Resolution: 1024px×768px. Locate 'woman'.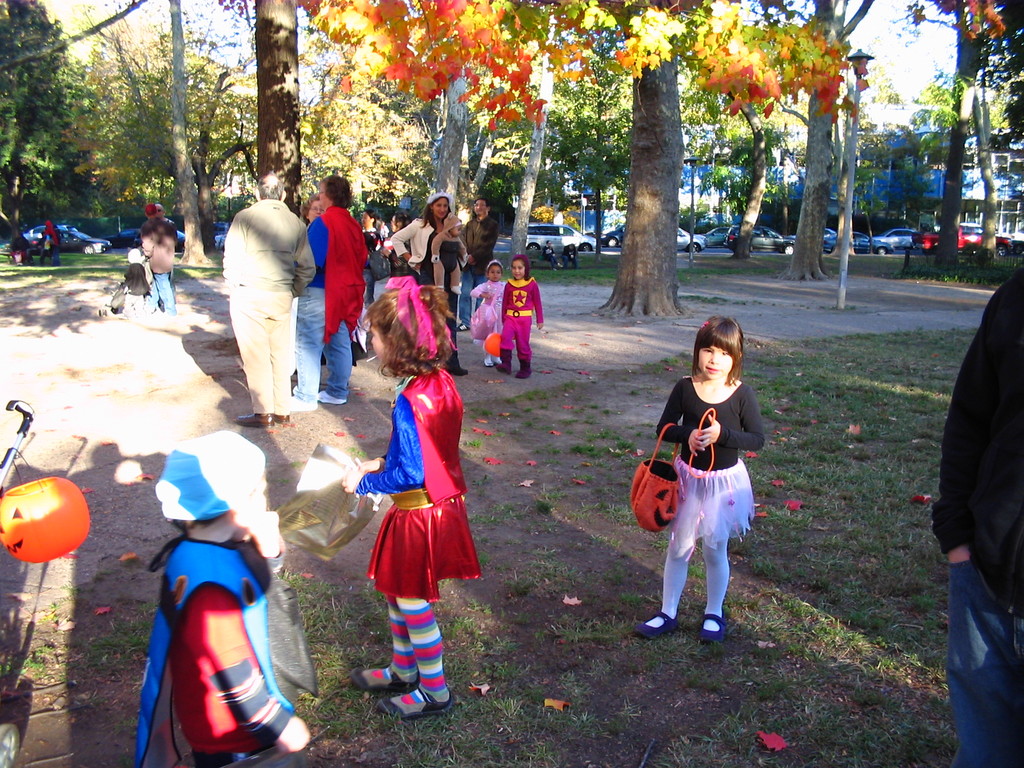
<region>301, 192, 329, 225</region>.
